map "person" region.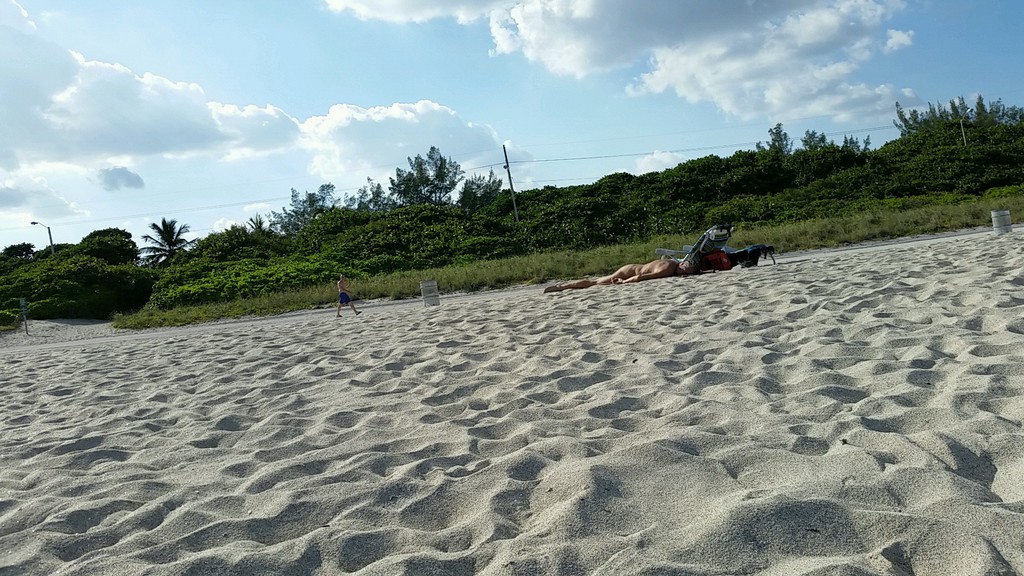
Mapped to [335,271,362,321].
